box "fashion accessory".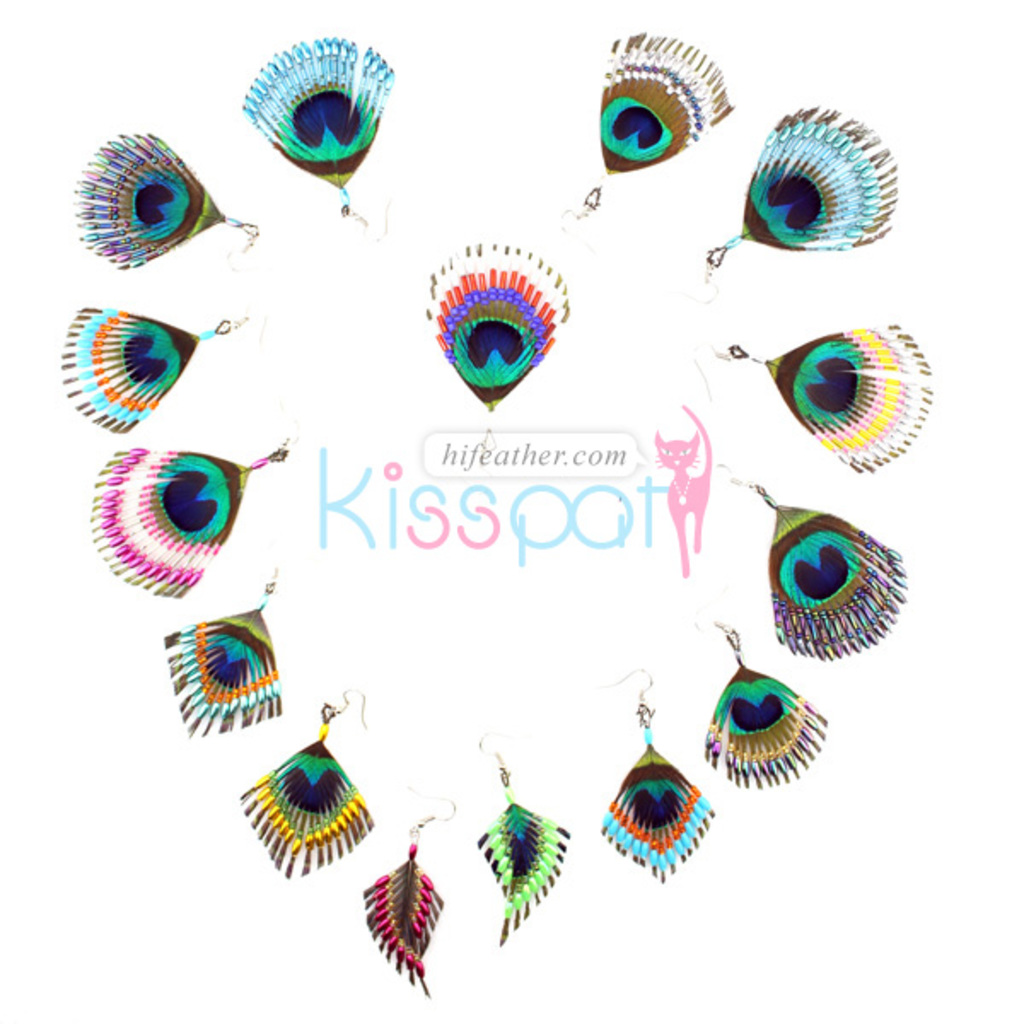
166, 560, 278, 742.
